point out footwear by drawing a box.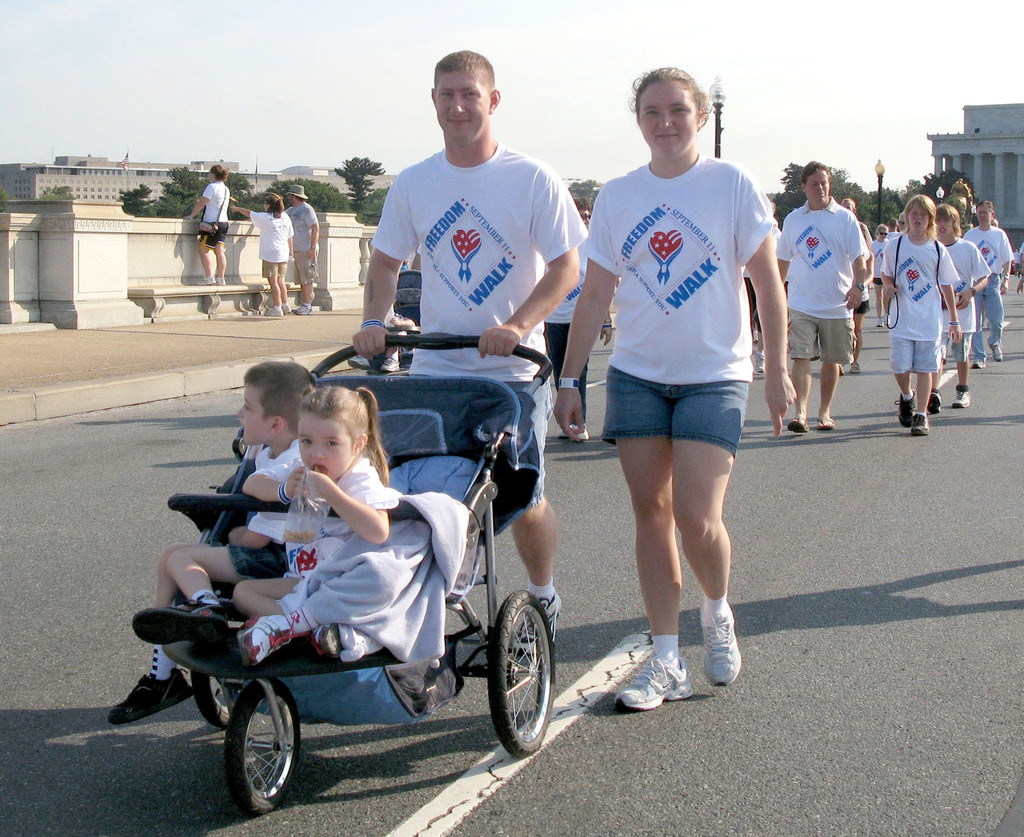
bbox=(197, 276, 214, 284).
